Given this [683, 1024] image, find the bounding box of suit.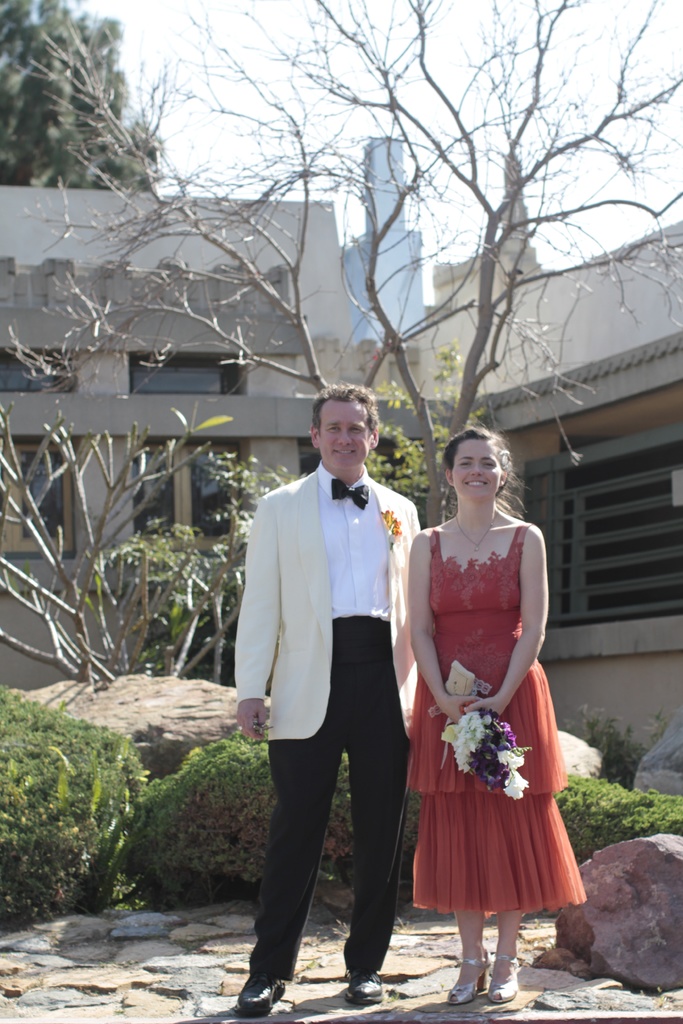
[233, 419, 429, 1006].
